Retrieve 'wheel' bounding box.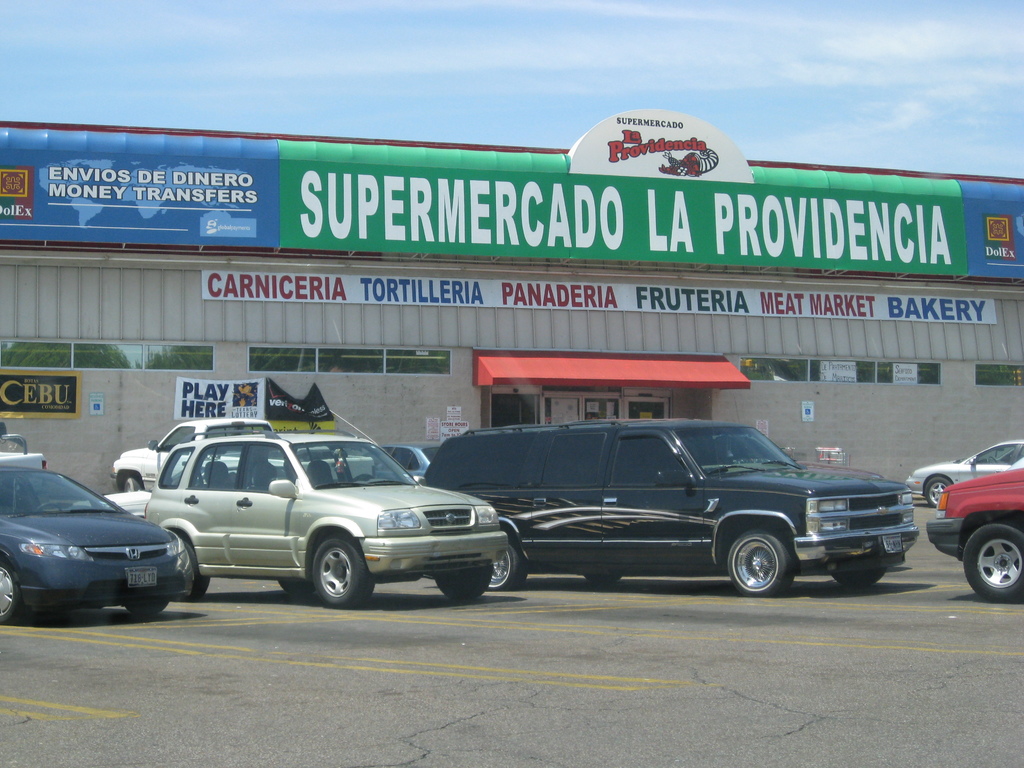
Bounding box: rect(0, 565, 23, 625).
